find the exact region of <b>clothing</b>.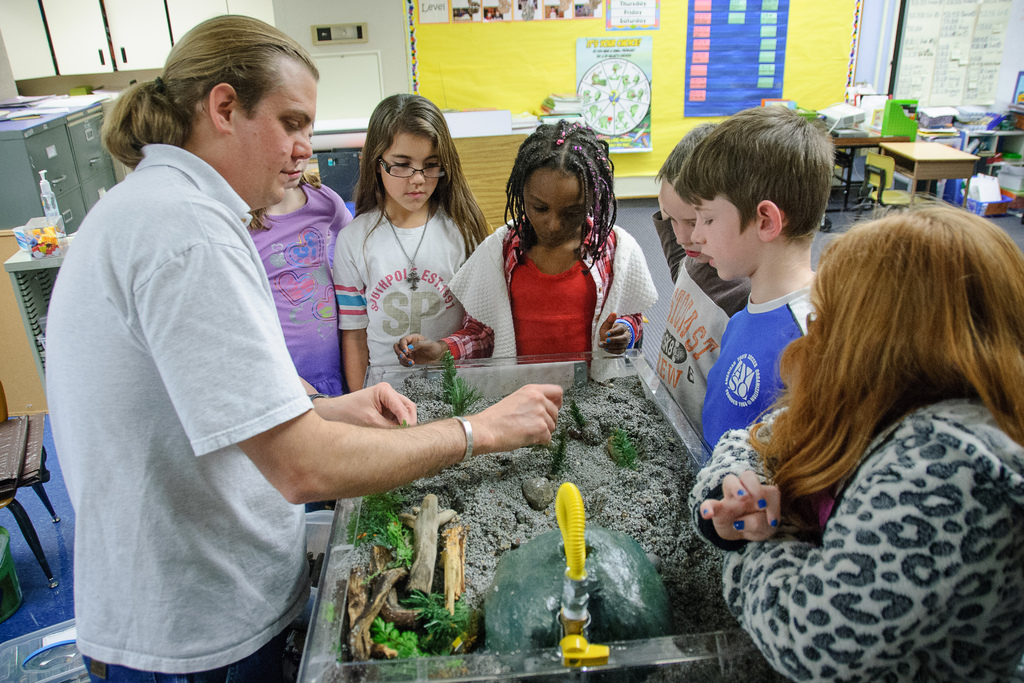
Exact region: [x1=323, y1=170, x2=488, y2=365].
